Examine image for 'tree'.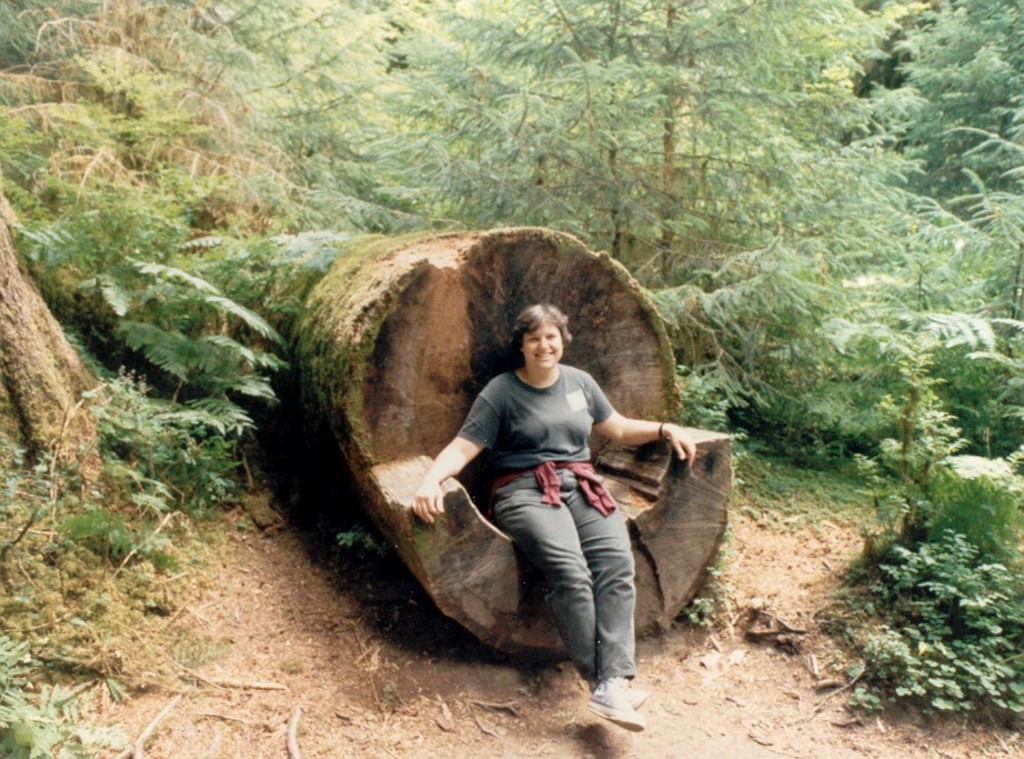
Examination result: region(0, 0, 1023, 656).
